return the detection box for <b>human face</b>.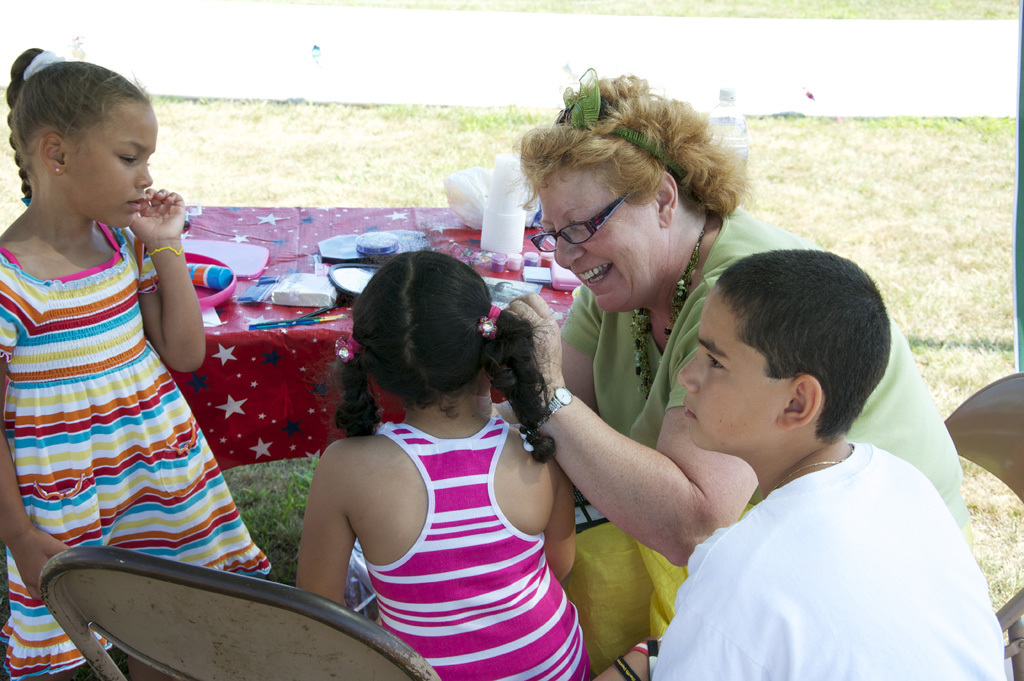
[70, 112, 156, 227].
